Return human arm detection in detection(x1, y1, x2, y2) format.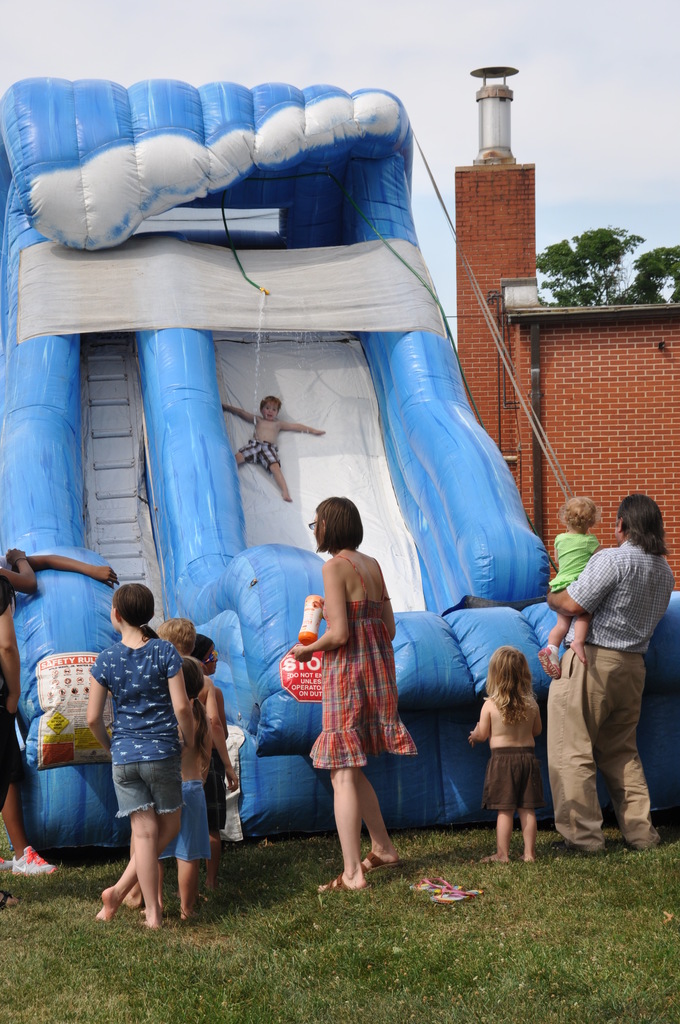
detection(17, 552, 122, 588).
